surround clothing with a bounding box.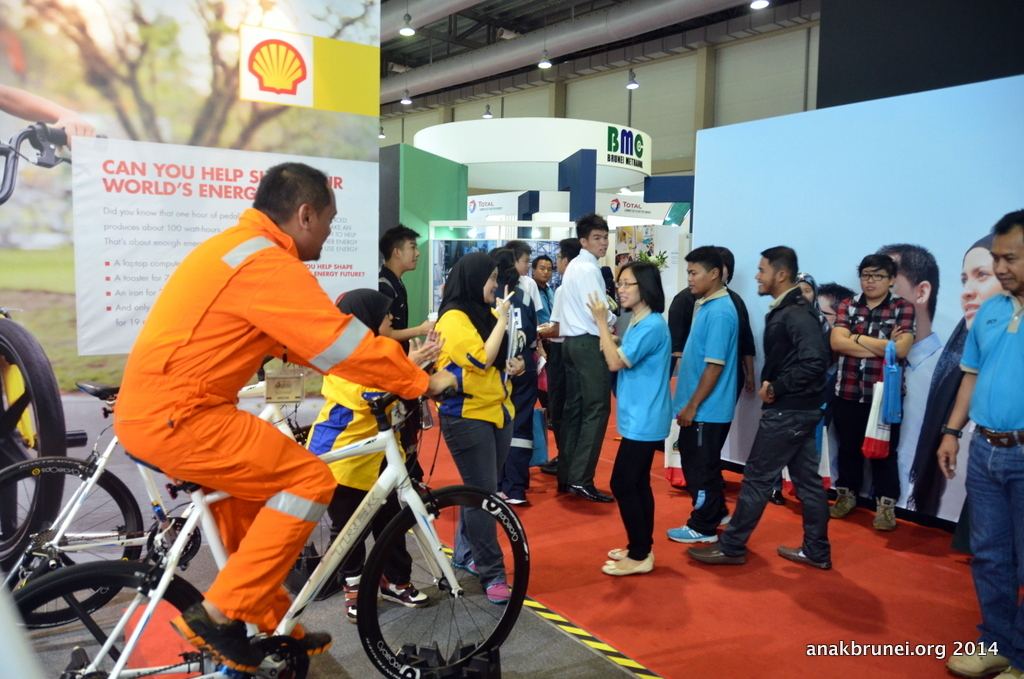
x1=554, y1=246, x2=610, y2=483.
